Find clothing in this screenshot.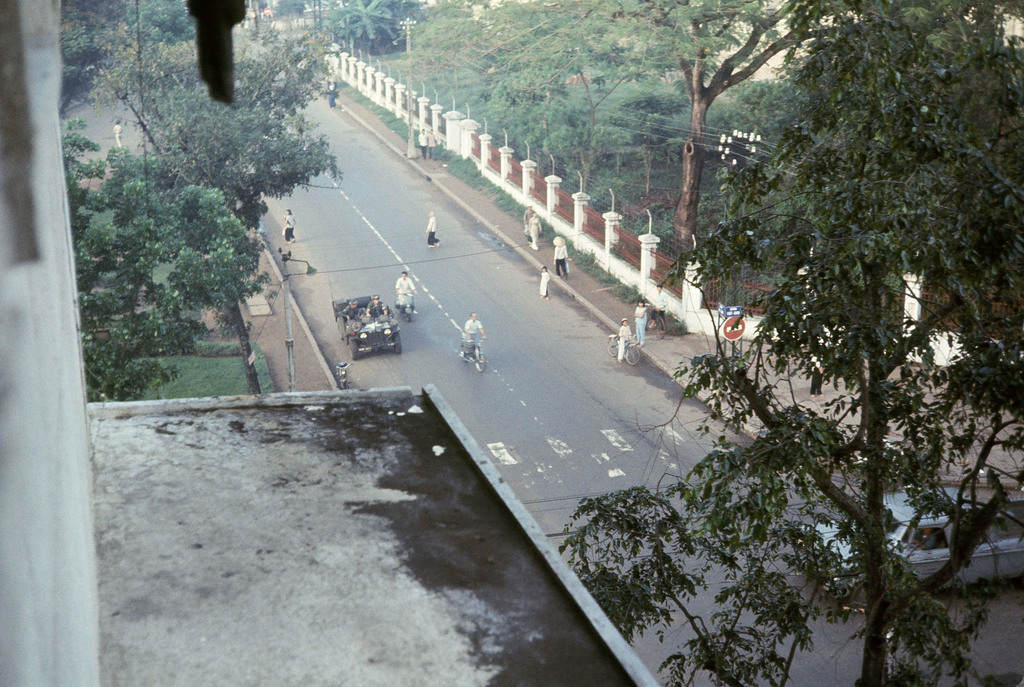
The bounding box for clothing is (651,290,666,332).
